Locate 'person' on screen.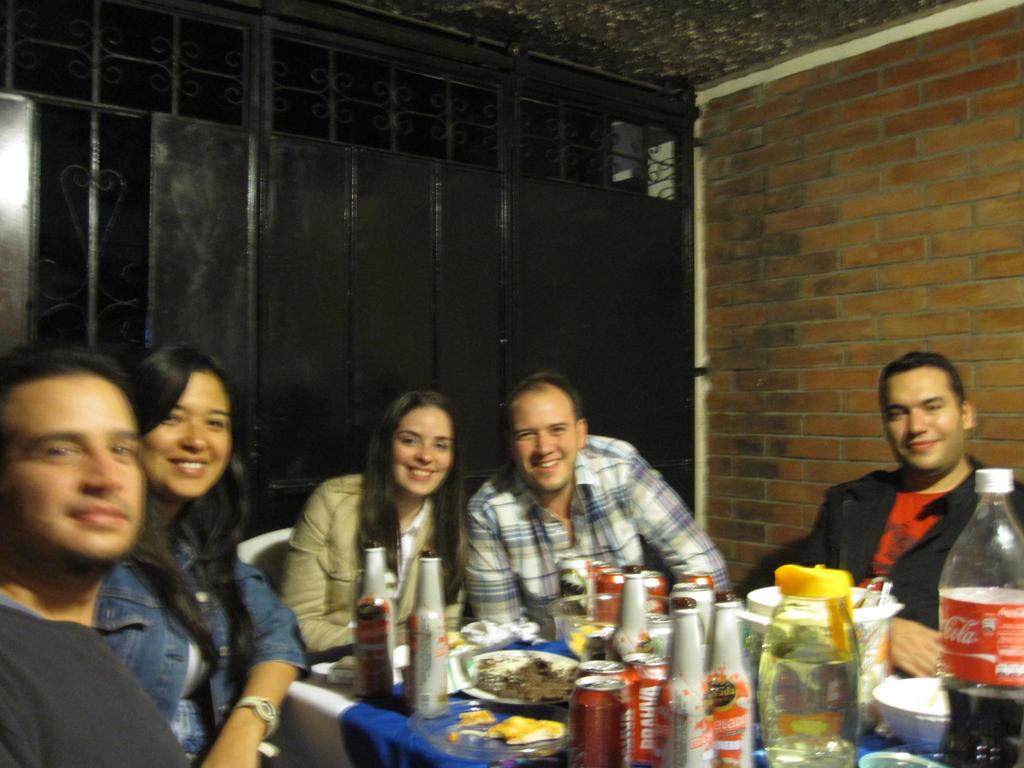
On screen at BBox(76, 327, 305, 766).
